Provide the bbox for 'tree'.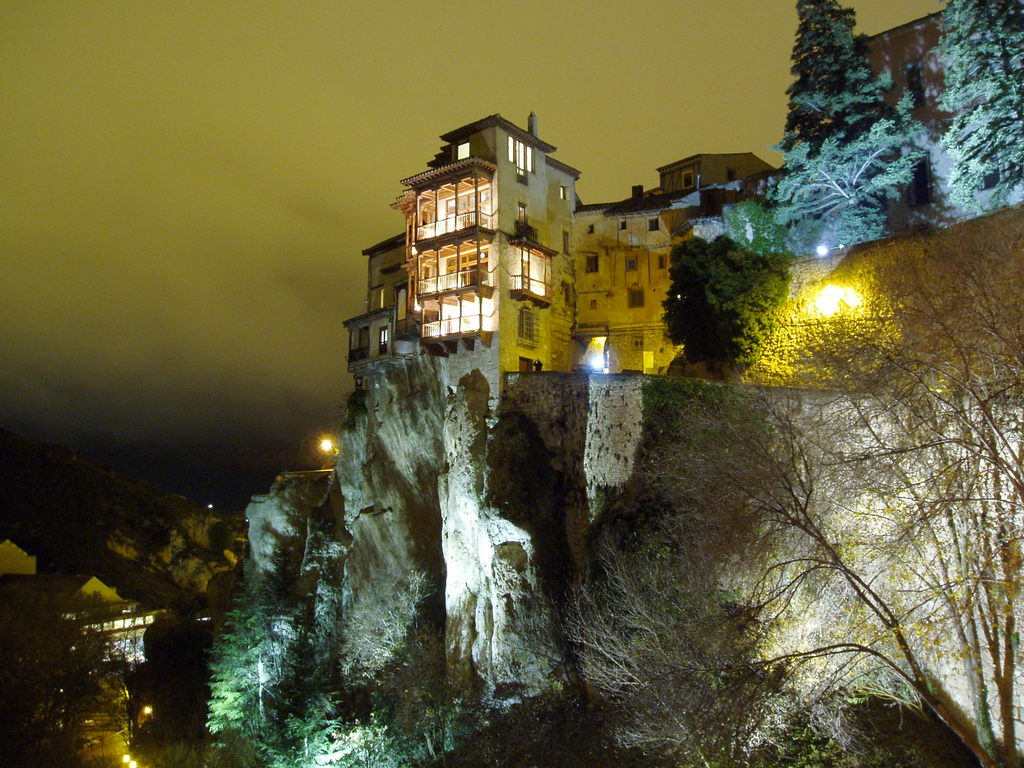
select_region(0, 563, 109, 767).
